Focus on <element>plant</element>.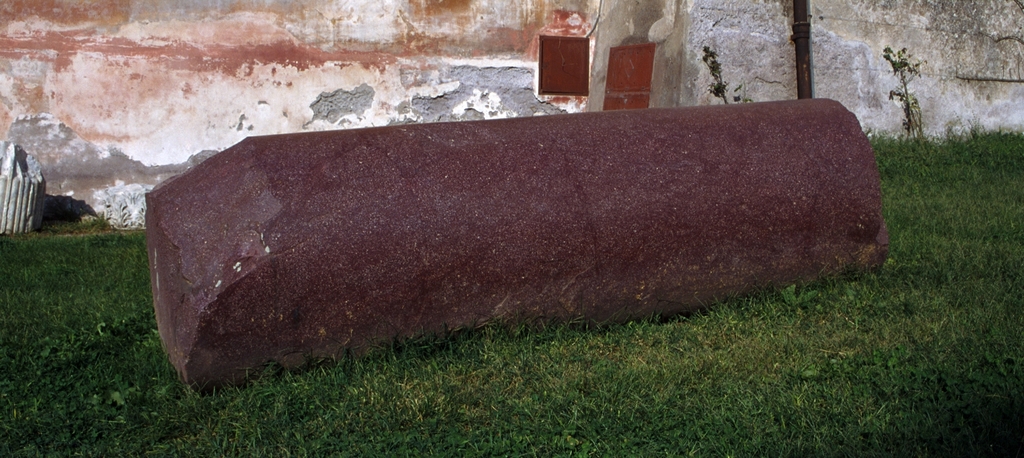
Focused at x1=701 y1=45 x2=753 y2=107.
